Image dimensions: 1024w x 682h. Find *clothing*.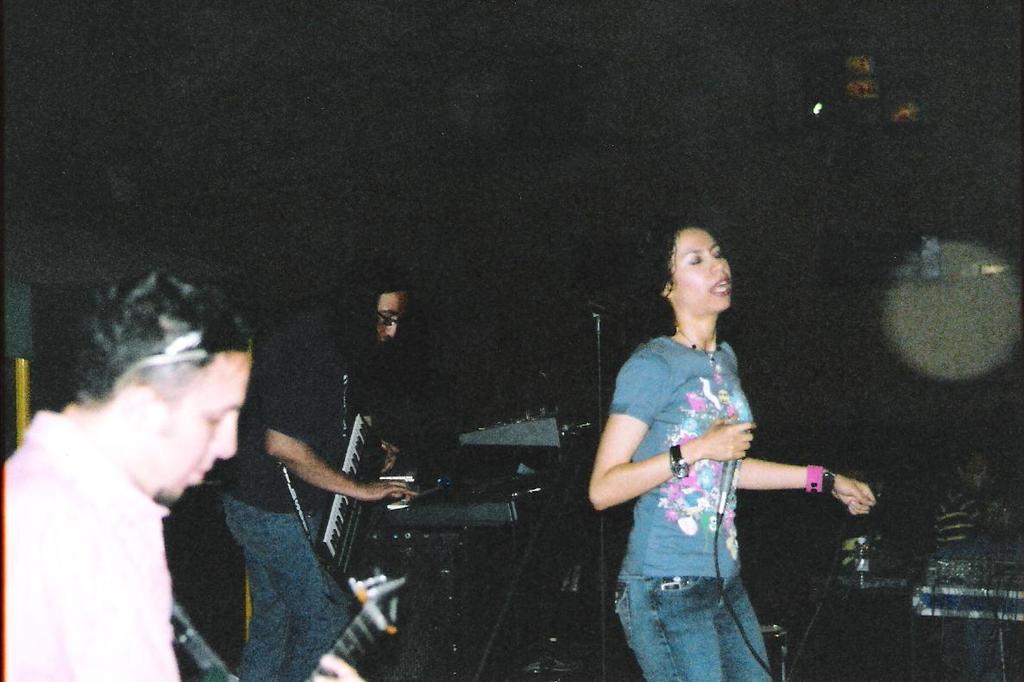
bbox=[232, 309, 355, 681].
